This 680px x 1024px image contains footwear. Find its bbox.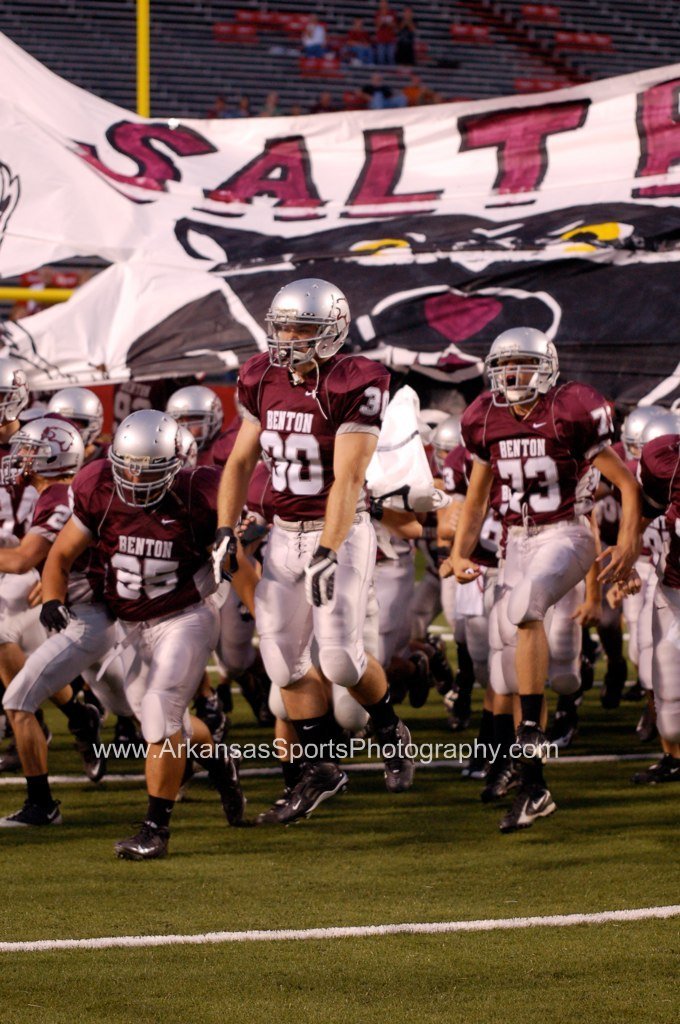
box=[494, 785, 562, 831].
